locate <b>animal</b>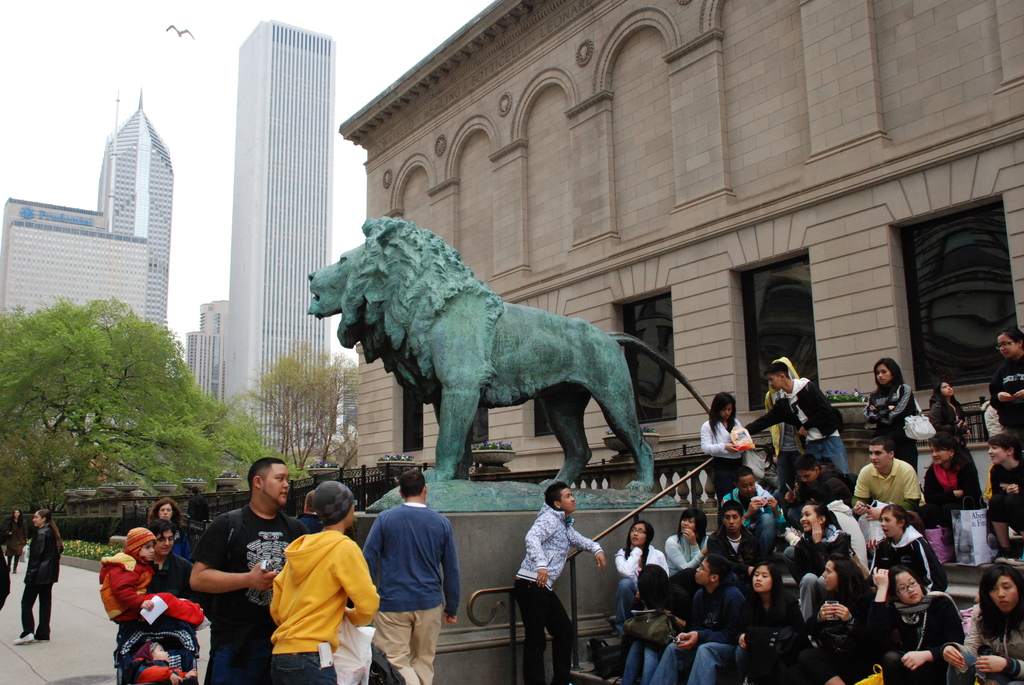
Rect(163, 20, 194, 38)
